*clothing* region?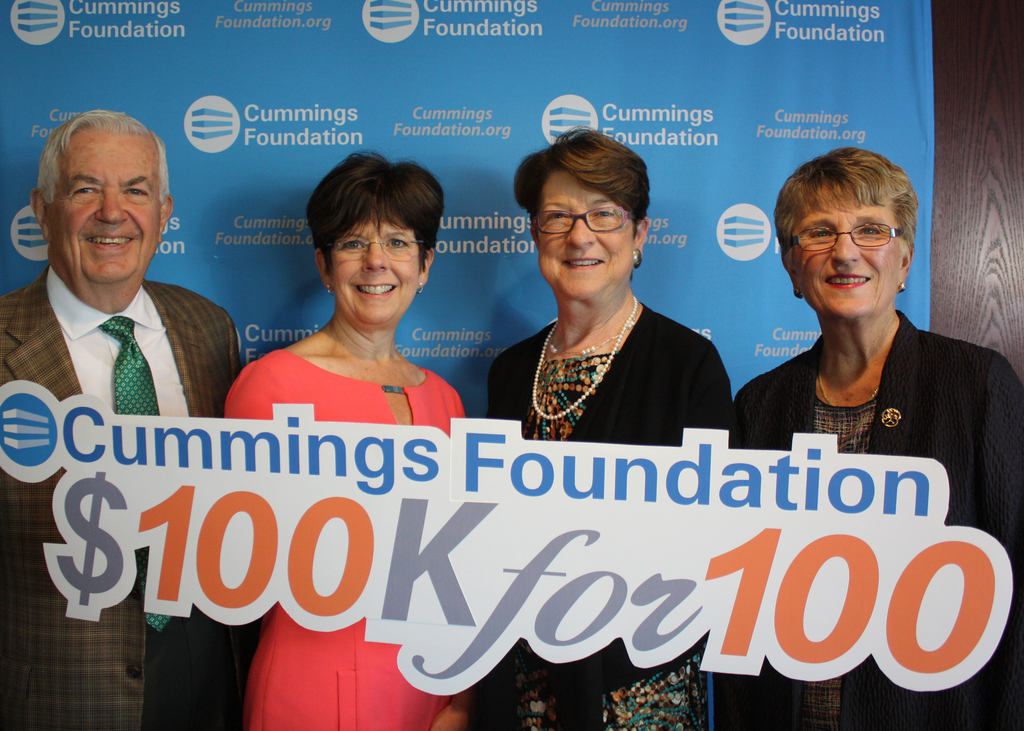
[226, 349, 467, 730]
